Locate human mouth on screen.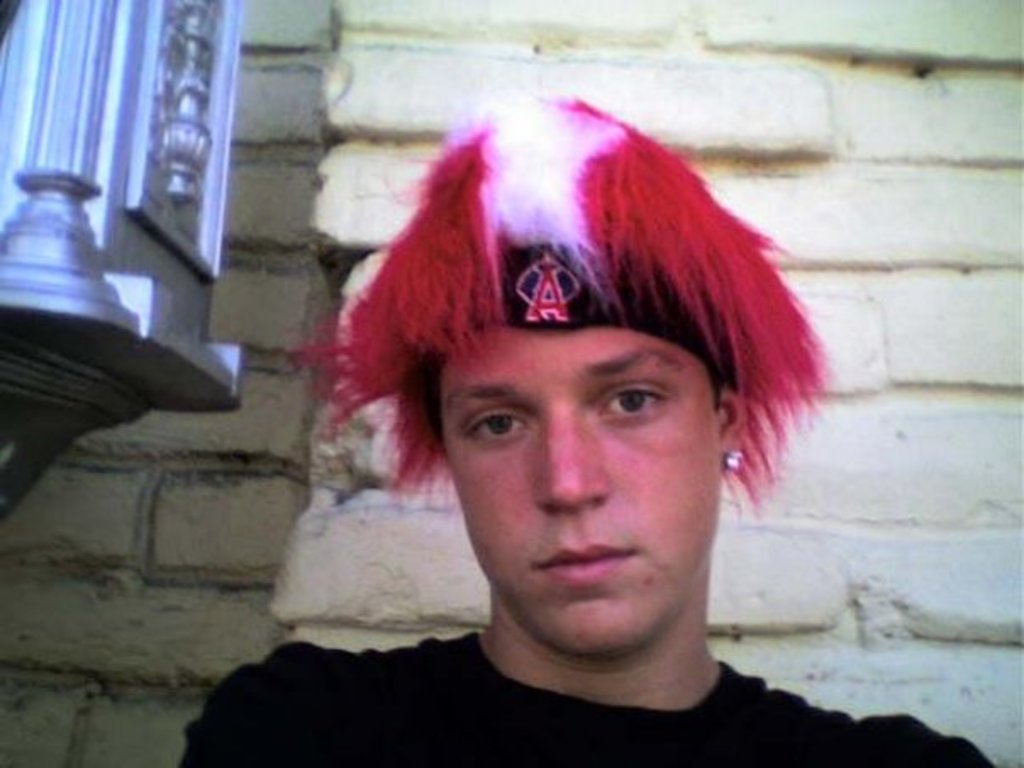
On screen at <bbox>524, 532, 648, 593</bbox>.
